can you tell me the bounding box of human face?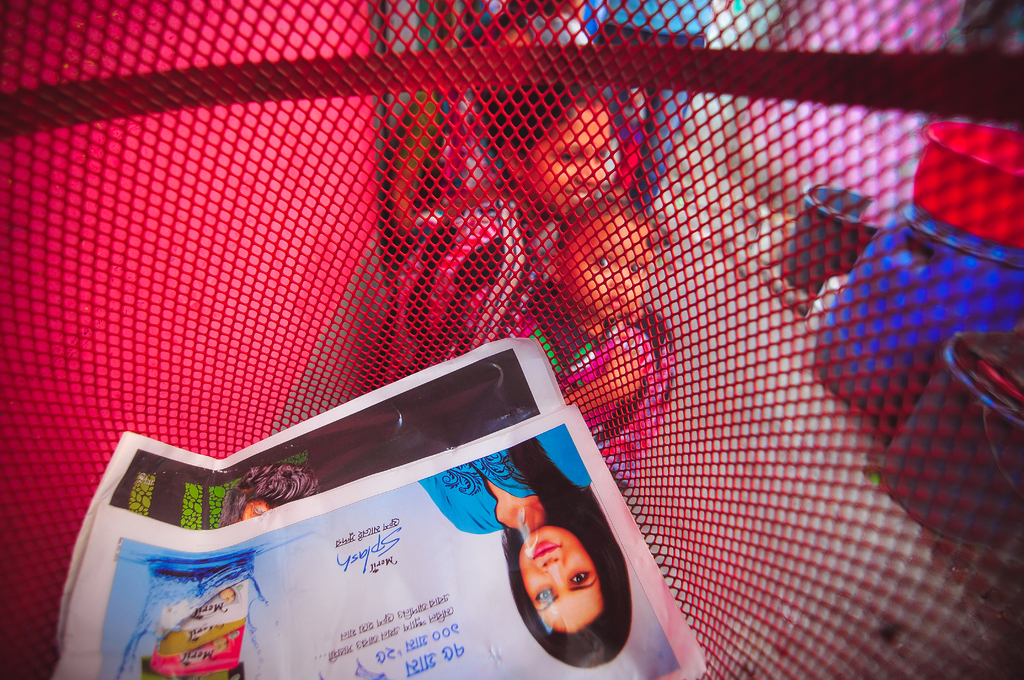
[left=514, top=528, right=604, bottom=638].
